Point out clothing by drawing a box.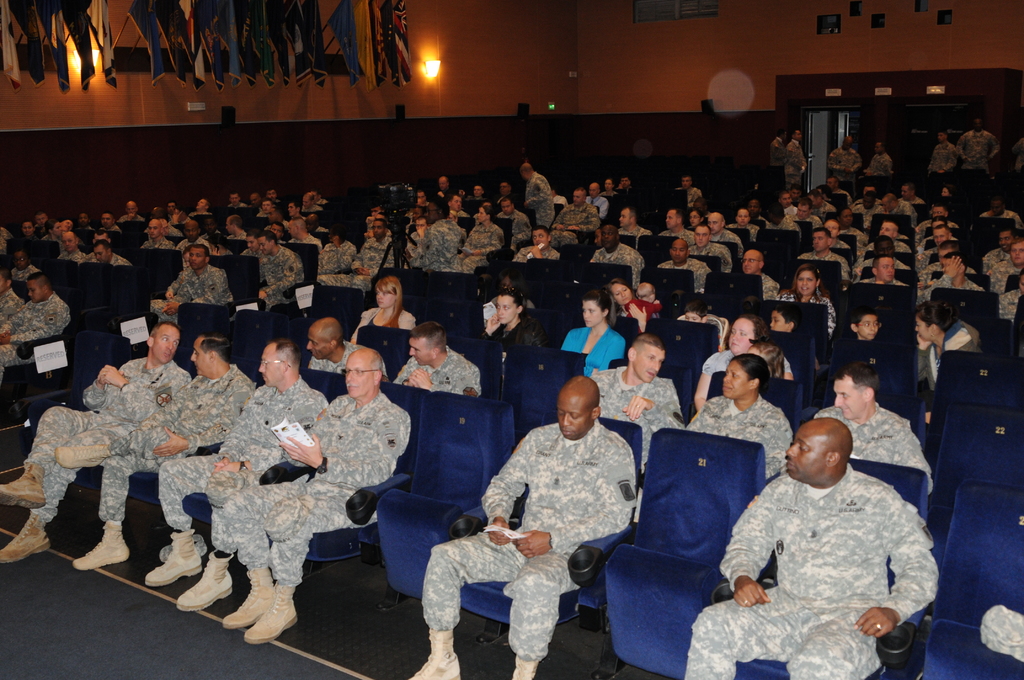
[x1=481, y1=314, x2=551, y2=363].
